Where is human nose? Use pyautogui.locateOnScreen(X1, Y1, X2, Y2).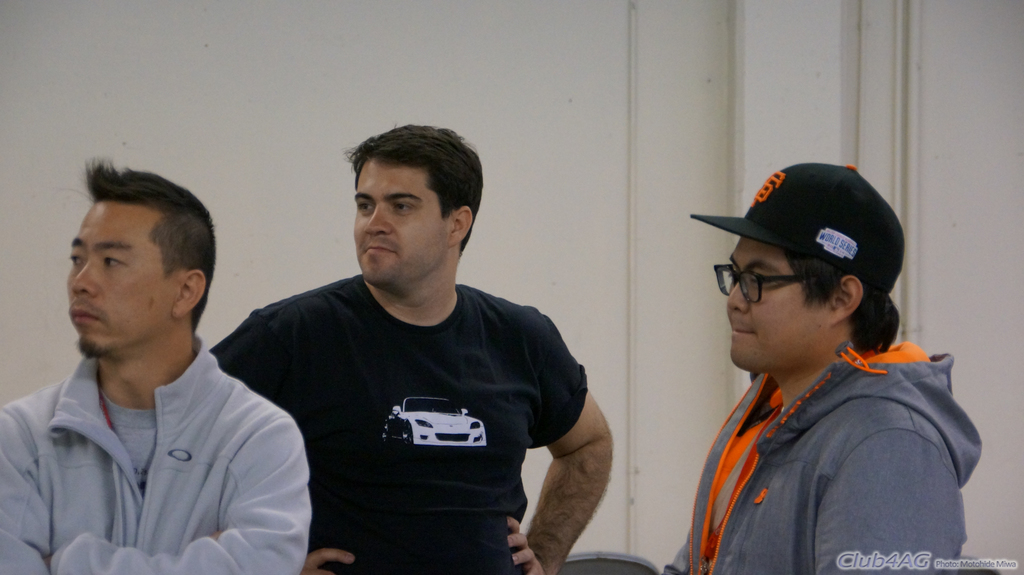
pyautogui.locateOnScreen(67, 262, 104, 297).
